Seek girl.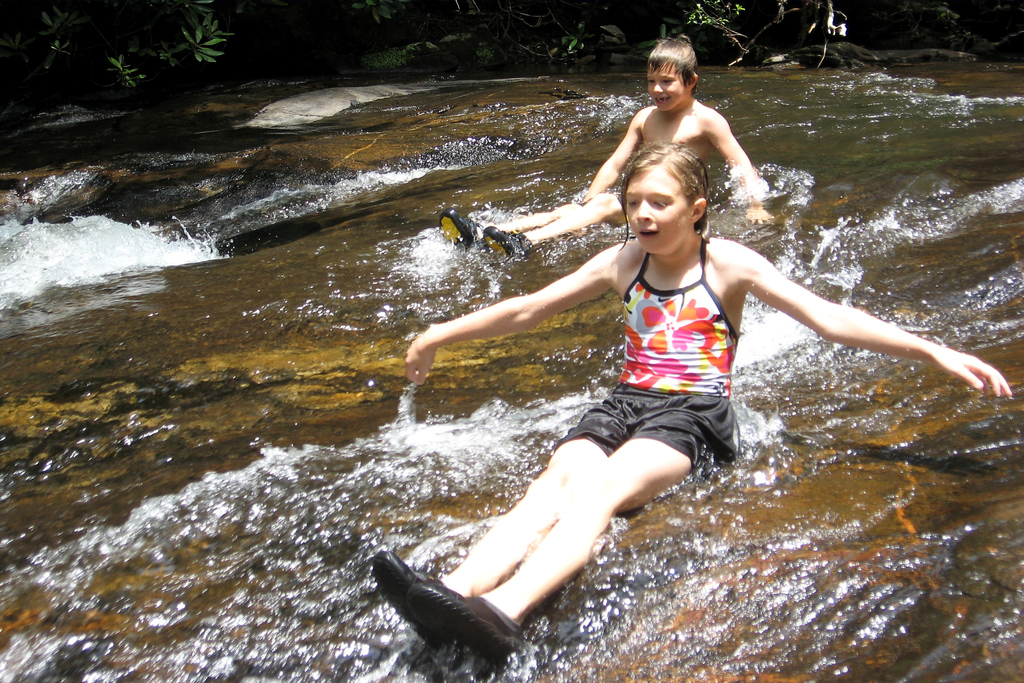
left=371, top=137, right=1011, bottom=663.
